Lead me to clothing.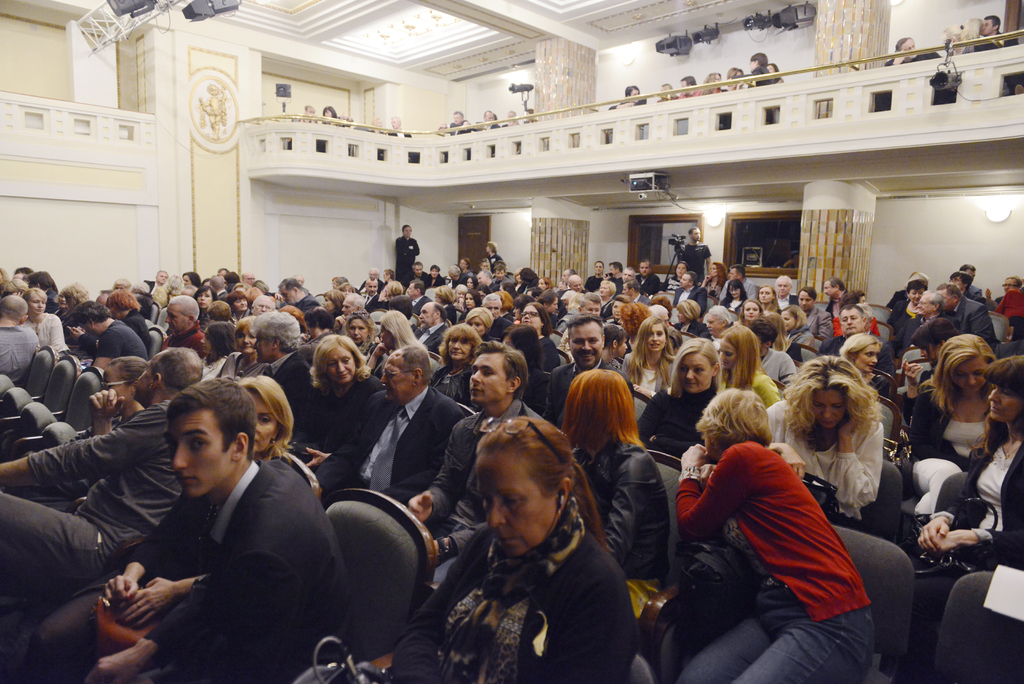
Lead to l=426, t=397, r=555, b=567.
